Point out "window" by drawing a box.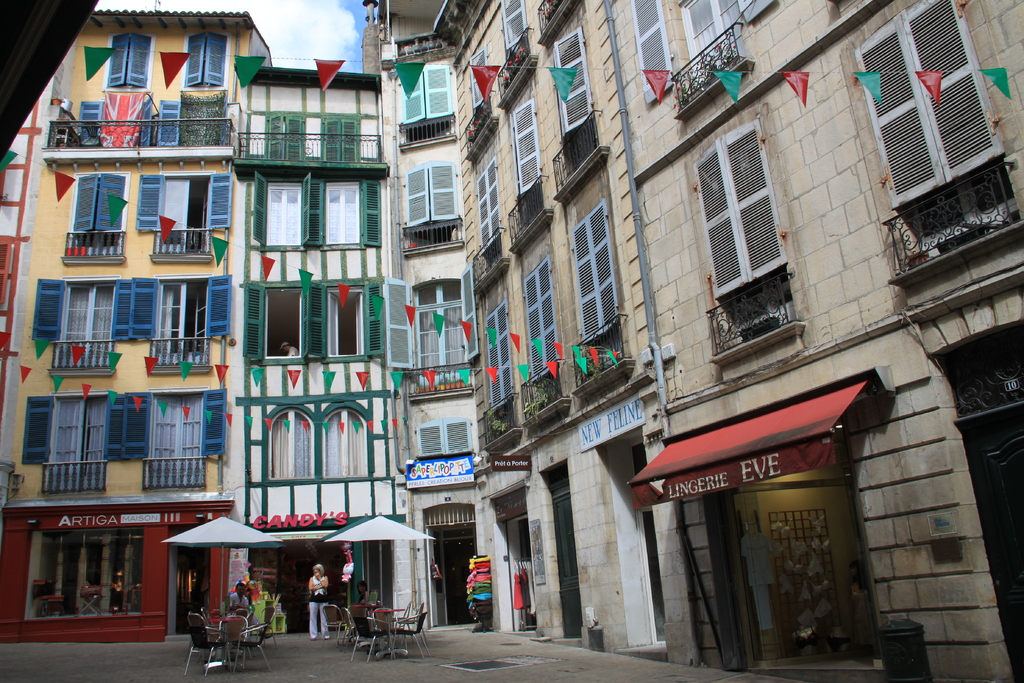
rect(481, 306, 518, 411).
